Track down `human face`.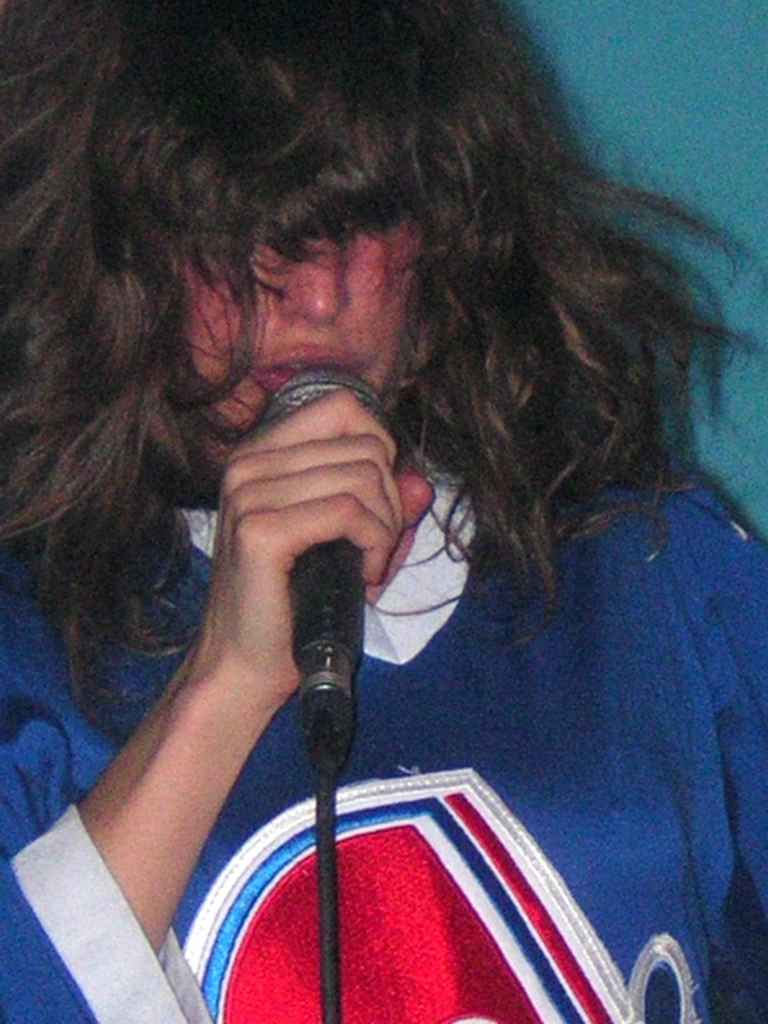
Tracked to [192,190,454,403].
